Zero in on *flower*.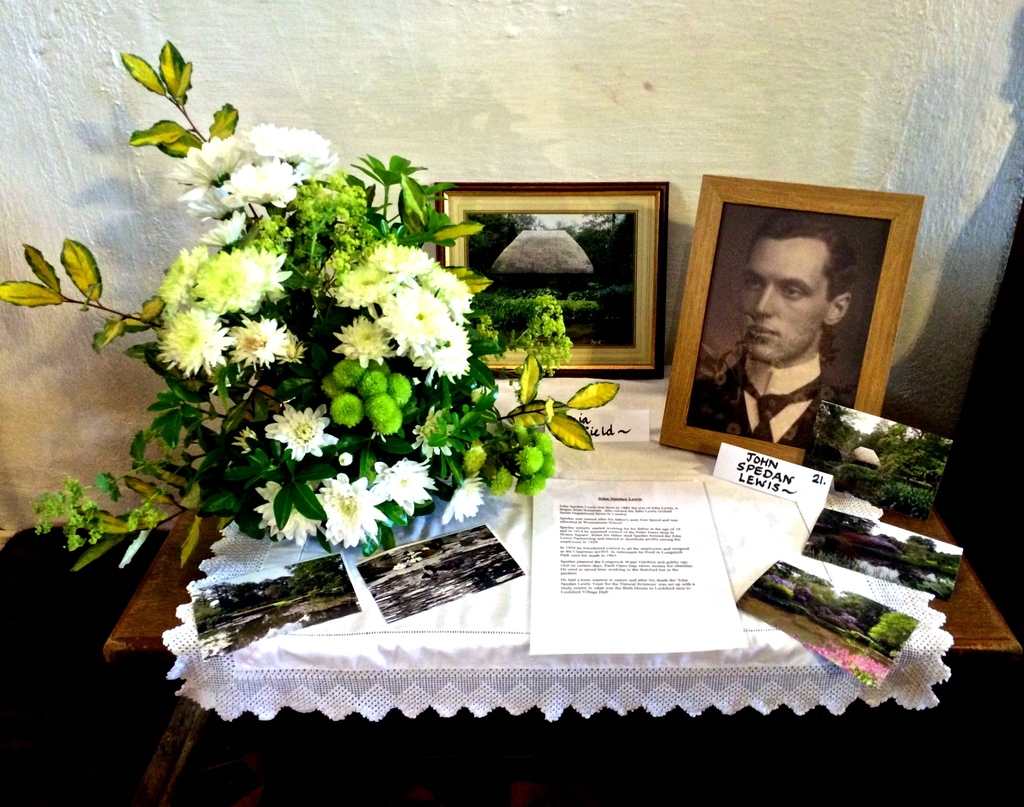
Zeroed in: box=[375, 285, 447, 345].
